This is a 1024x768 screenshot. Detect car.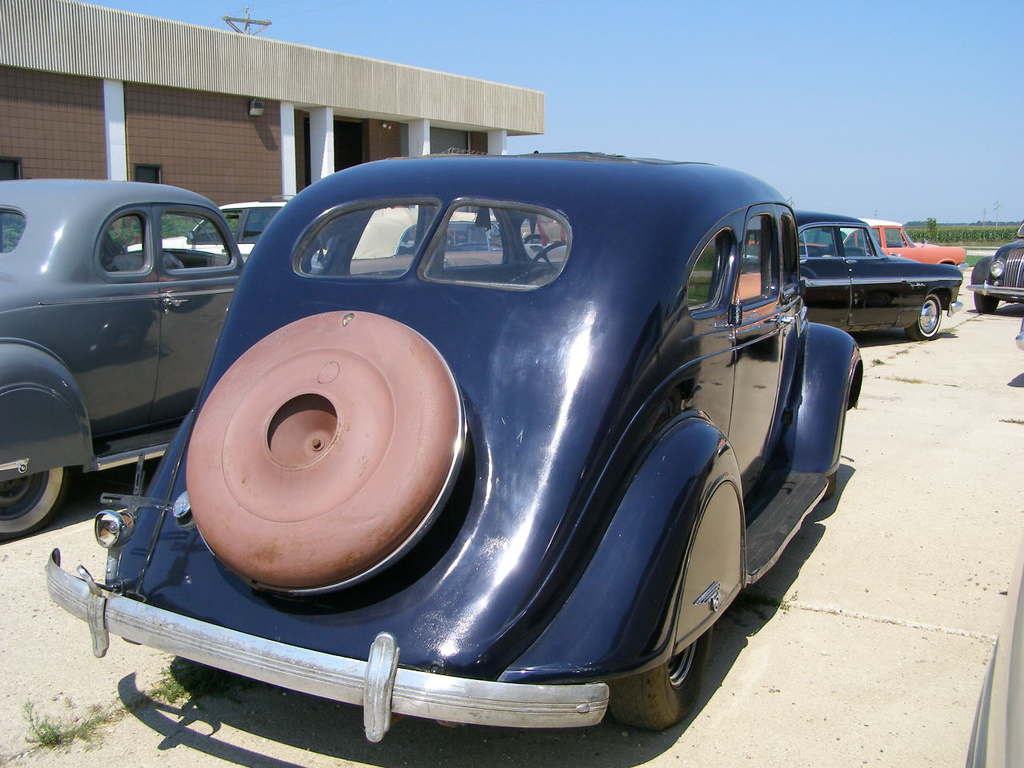
(963,222,1023,310).
